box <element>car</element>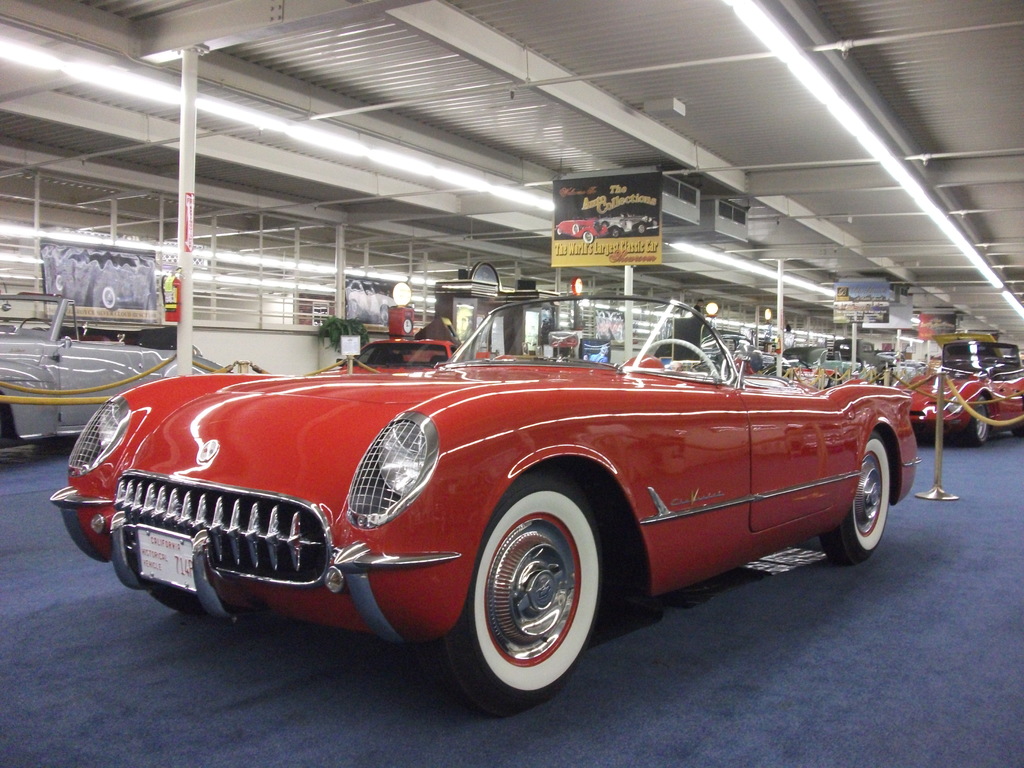
<box>895,338,1023,445</box>
